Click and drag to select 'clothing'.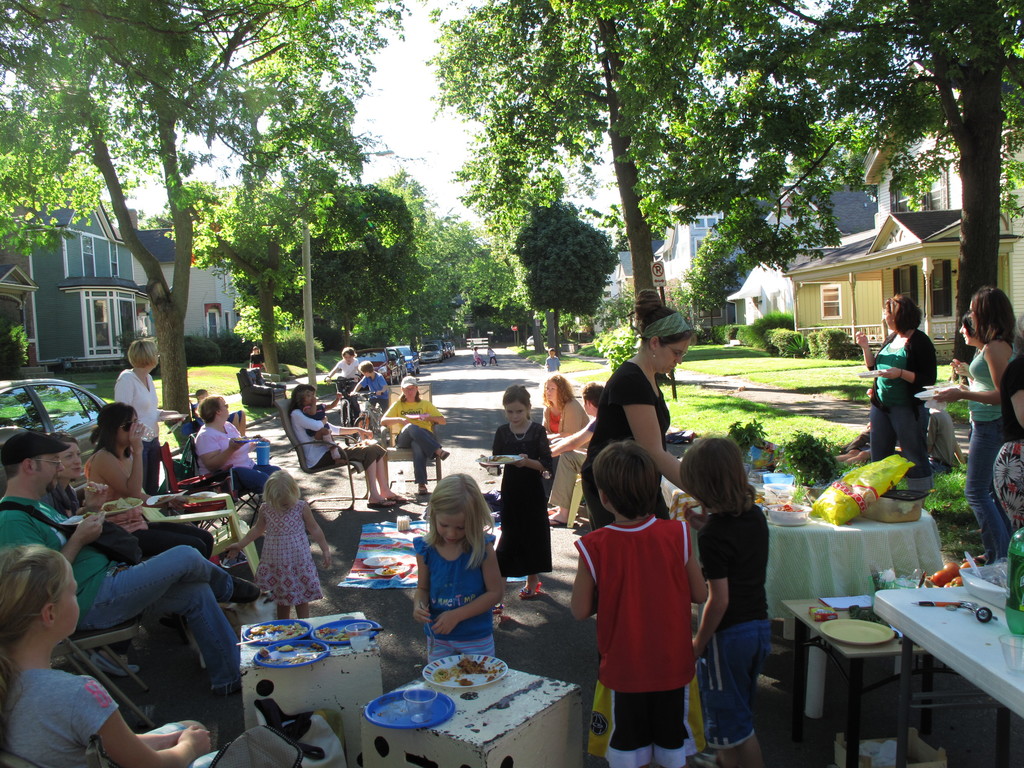
Selection: bbox(349, 378, 383, 403).
